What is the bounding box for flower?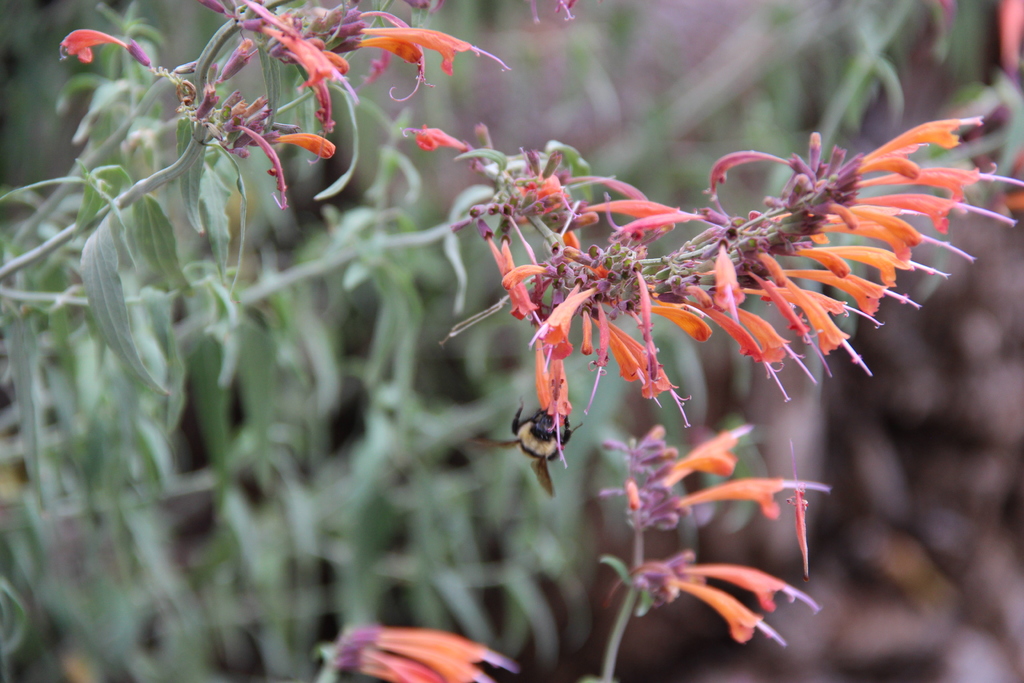
{"left": 859, "top": 139, "right": 922, "bottom": 181}.
